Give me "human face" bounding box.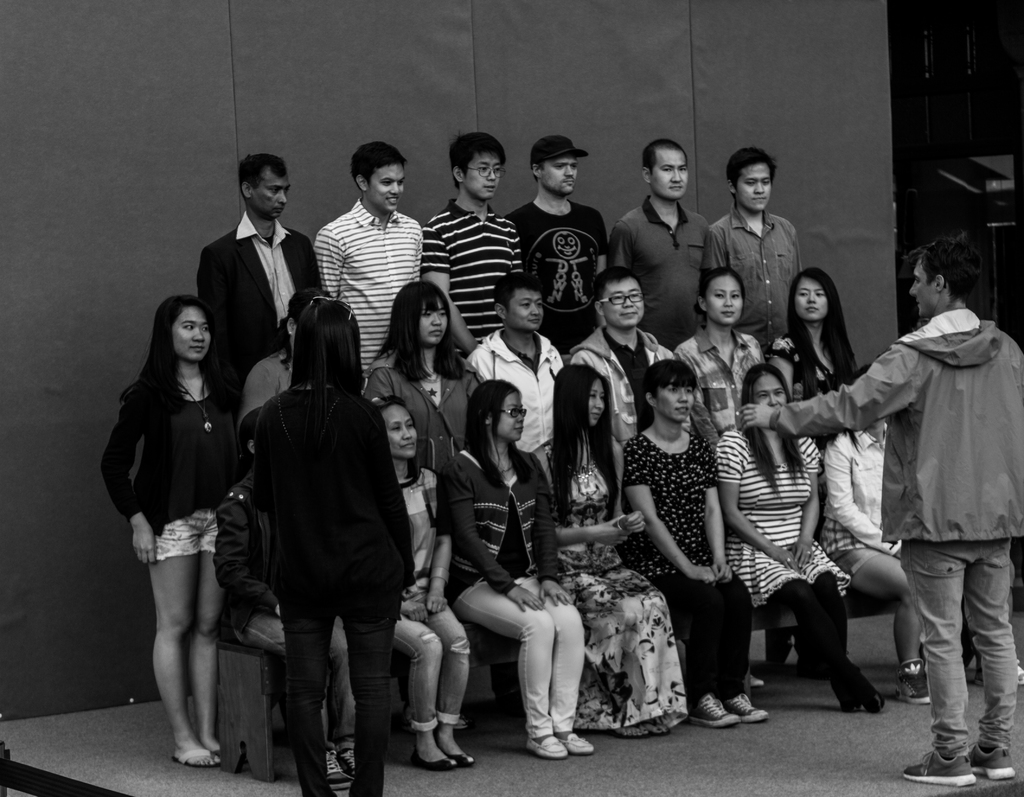
pyautogui.locateOnScreen(540, 160, 577, 193).
